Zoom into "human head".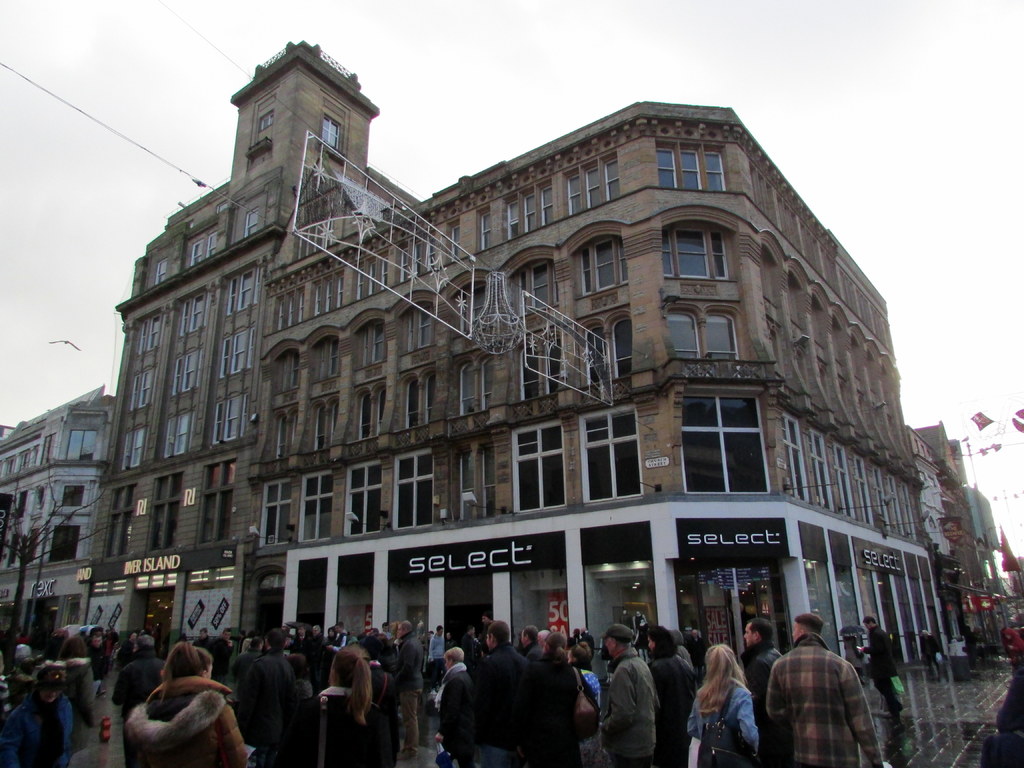
Zoom target: l=334, t=622, r=344, b=632.
